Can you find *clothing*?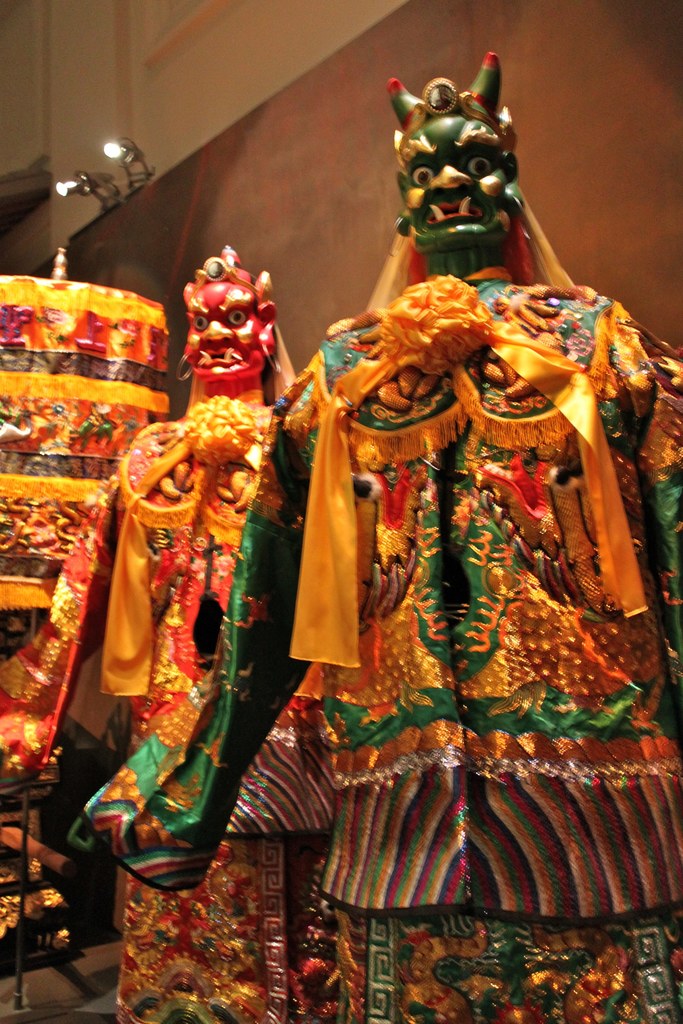
Yes, bounding box: {"x1": 76, "y1": 267, "x2": 682, "y2": 1023}.
